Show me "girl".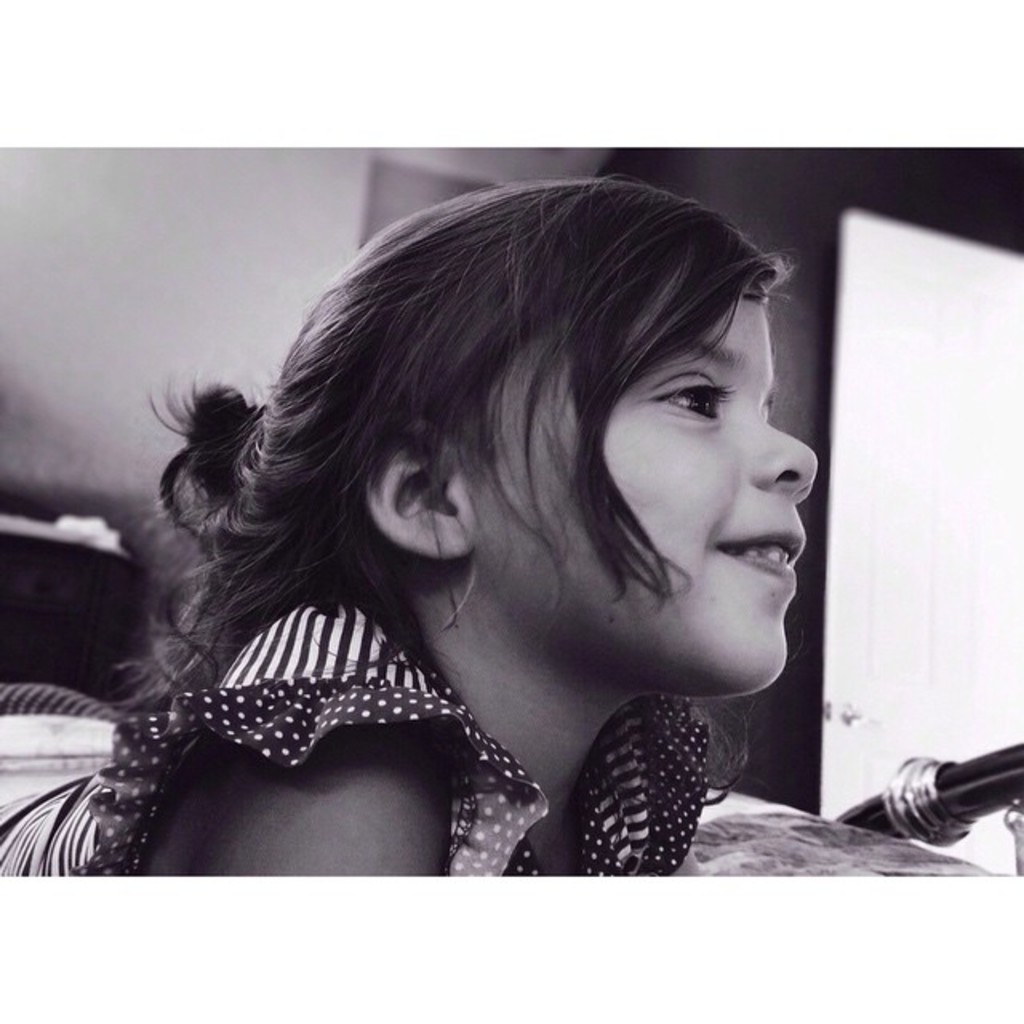
"girl" is here: (0,168,821,885).
